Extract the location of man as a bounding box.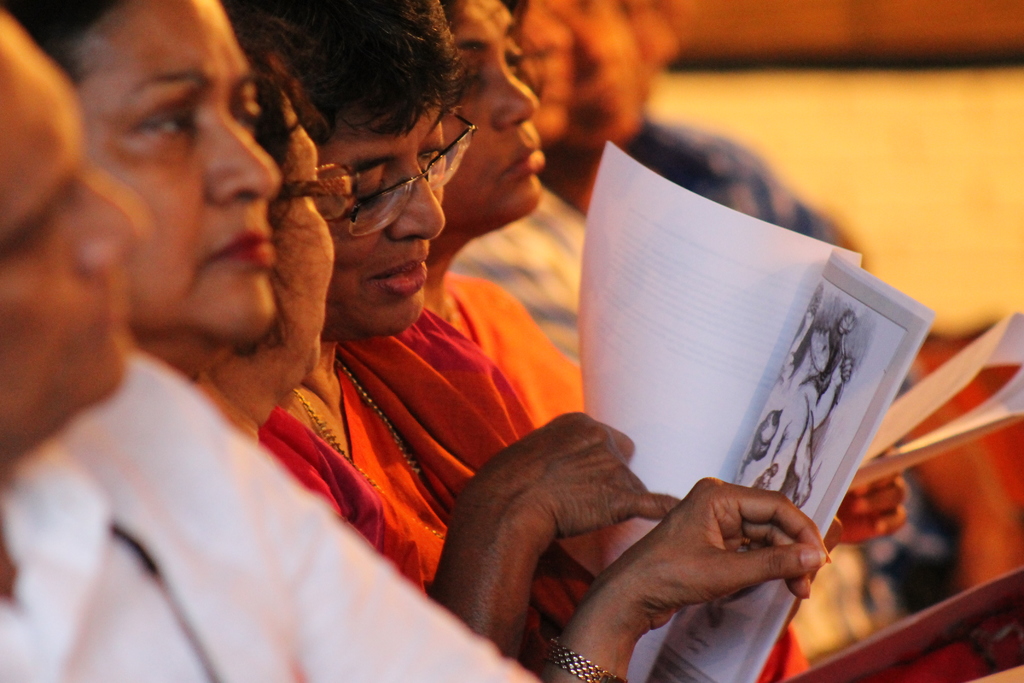
(left=0, top=11, right=538, bottom=682).
